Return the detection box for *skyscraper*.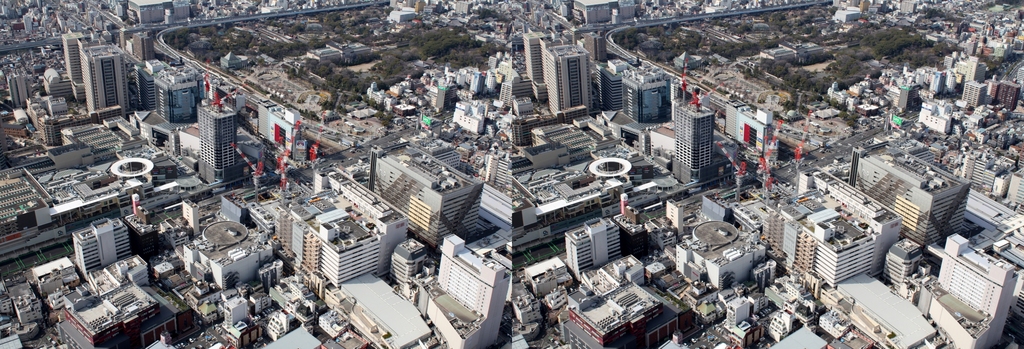
bbox=(673, 108, 719, 180).
